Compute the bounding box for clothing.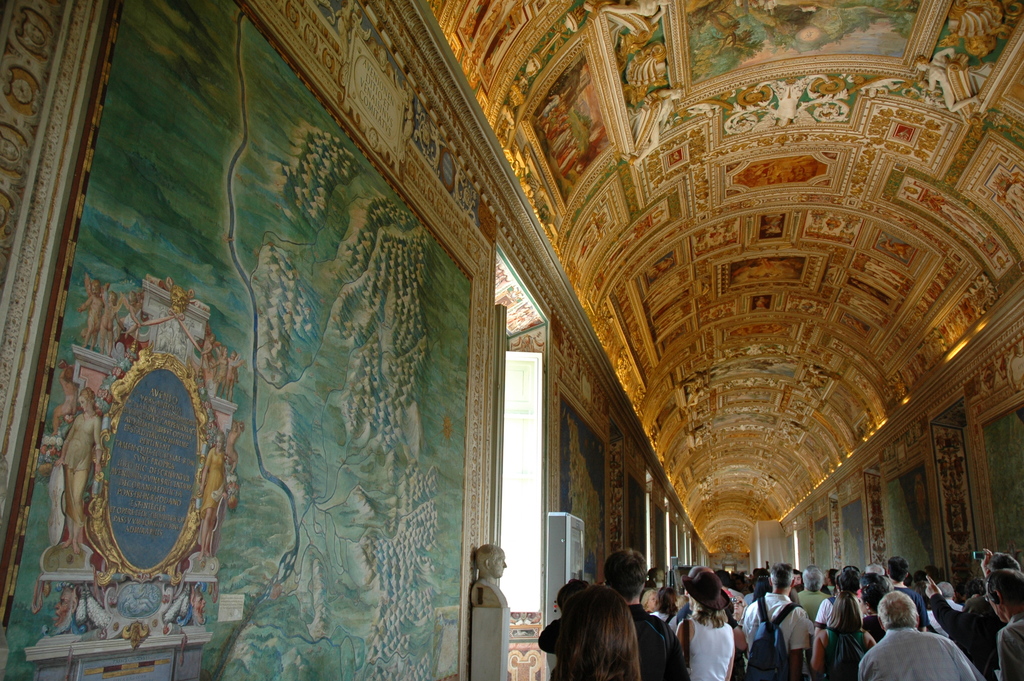
[x1=996, y1=611, x2=1023, y2=680].
